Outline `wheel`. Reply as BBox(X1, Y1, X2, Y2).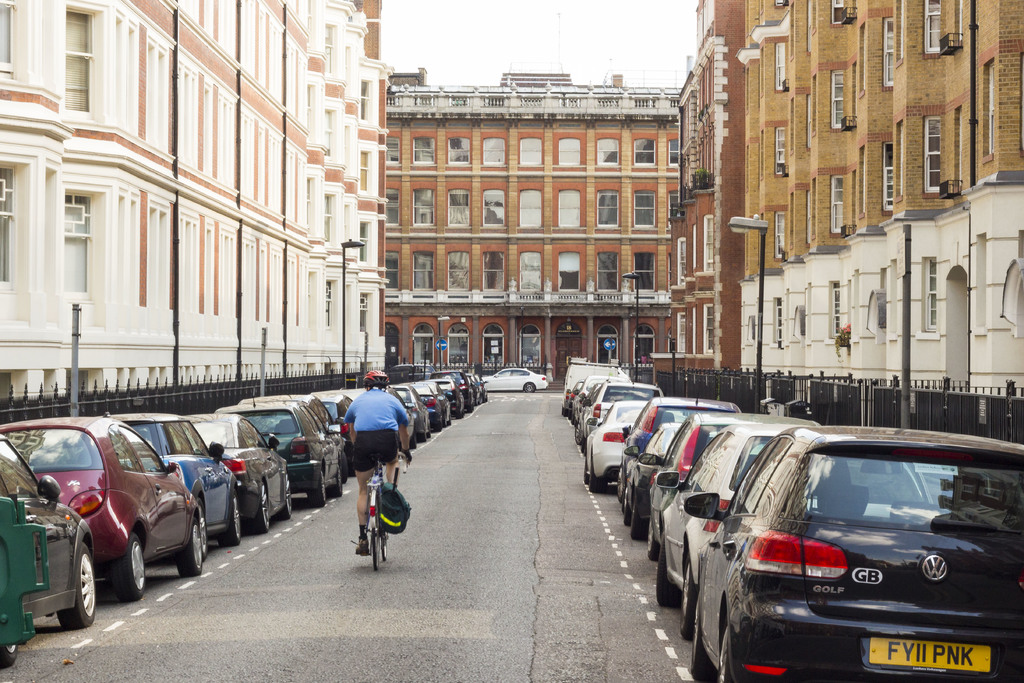
BBox(447, 415, 454, 430).
